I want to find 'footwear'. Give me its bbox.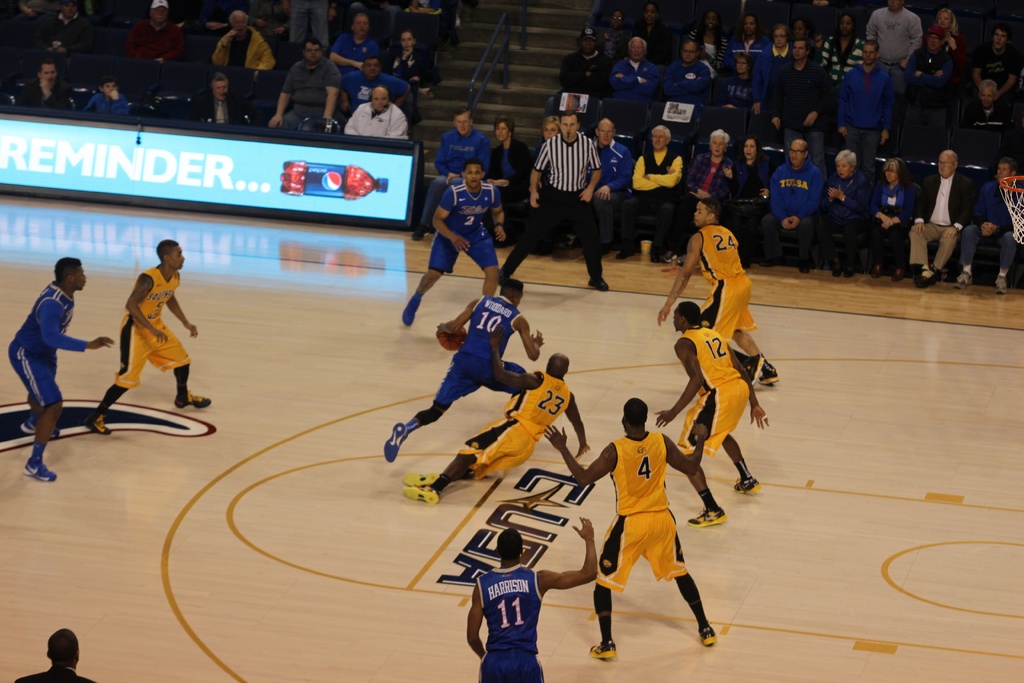
bbox(30, 449, 56, 486).
